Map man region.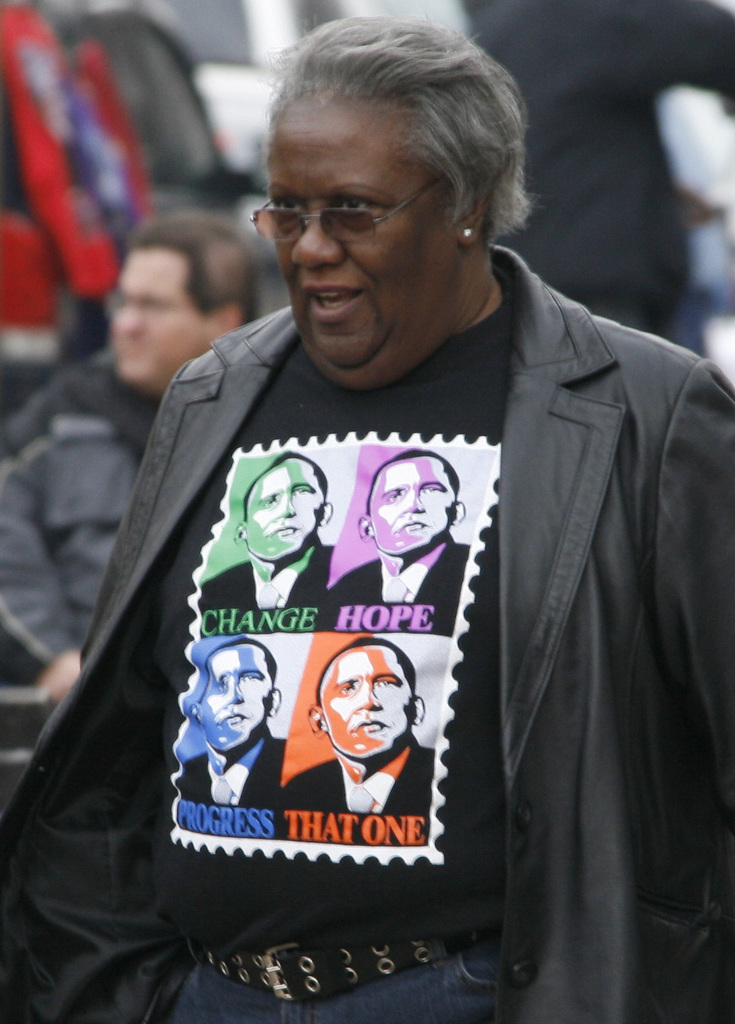
Mapped to 310,447,474,638.
